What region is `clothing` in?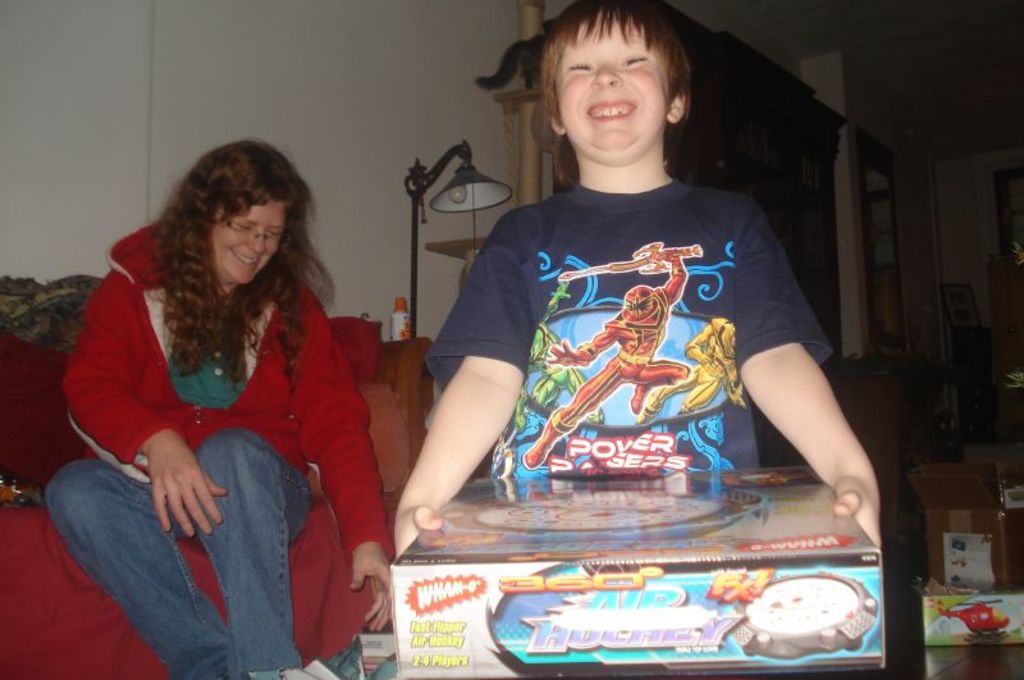
{"x1": 32, "y1": 209, "x2": 392, "y2": 679}.
